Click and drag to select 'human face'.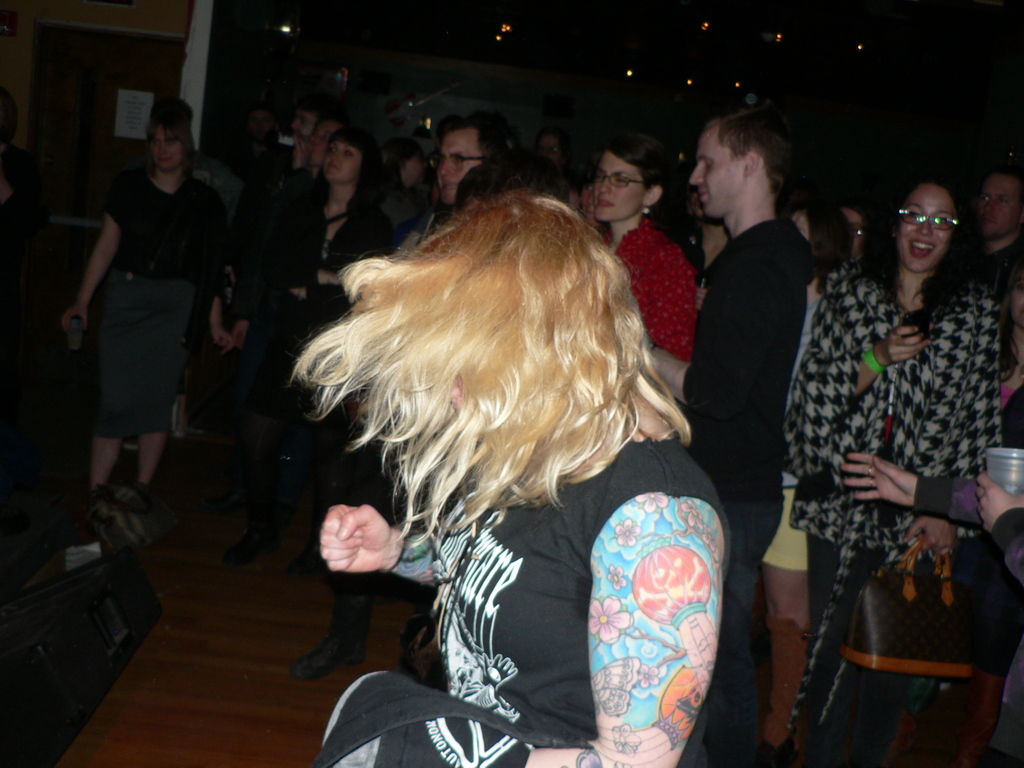
Selection: bbox(902, 188, 954, 269).
